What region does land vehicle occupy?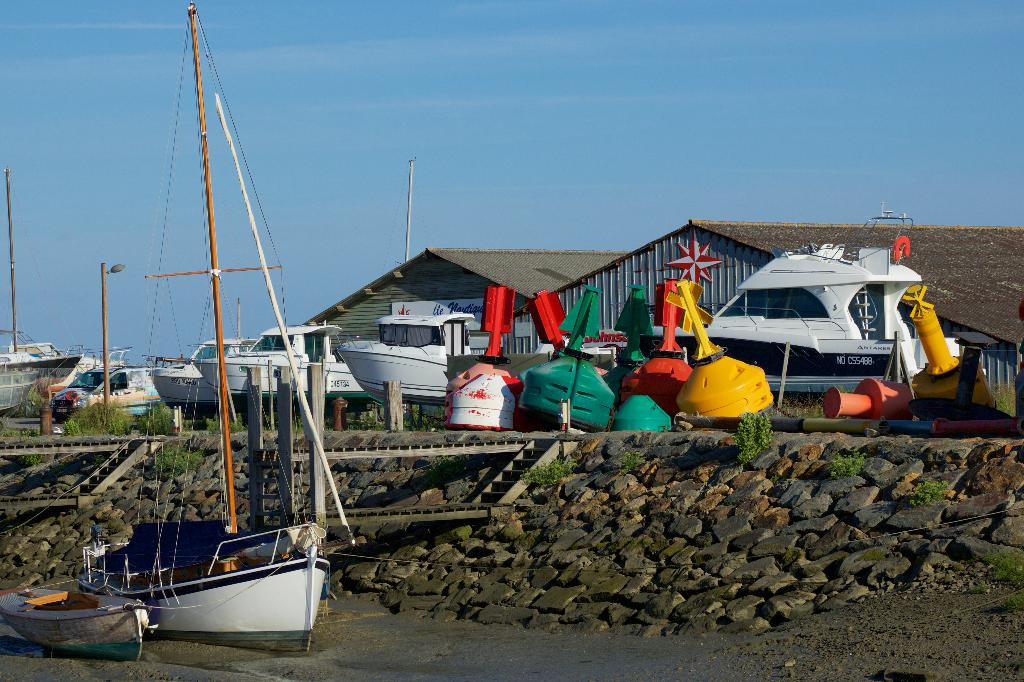
l=50, t=361, r=188, b=427.
